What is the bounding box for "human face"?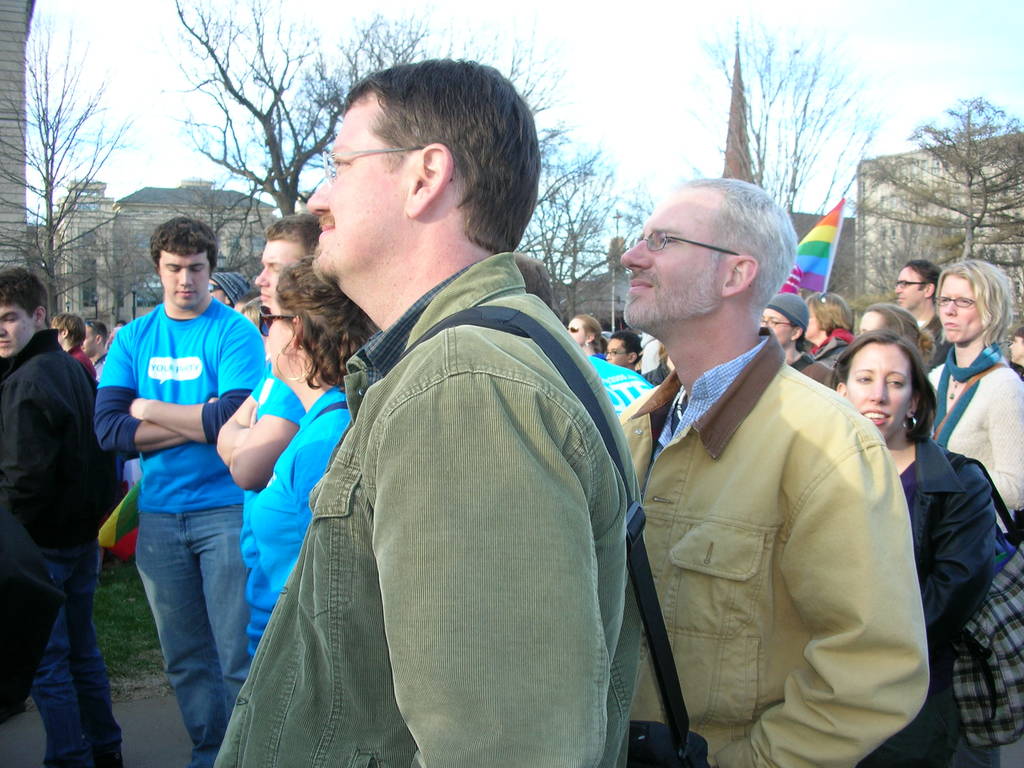
(845,347,913,441).
